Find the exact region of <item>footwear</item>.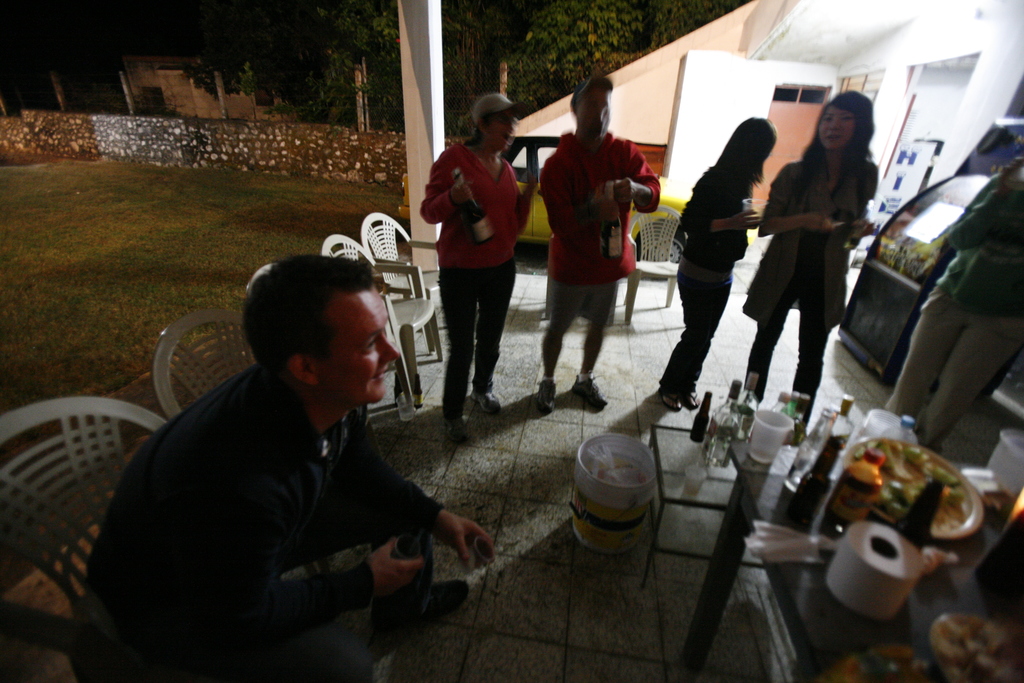
Exact region: crop(468, 375, 502, 415).
